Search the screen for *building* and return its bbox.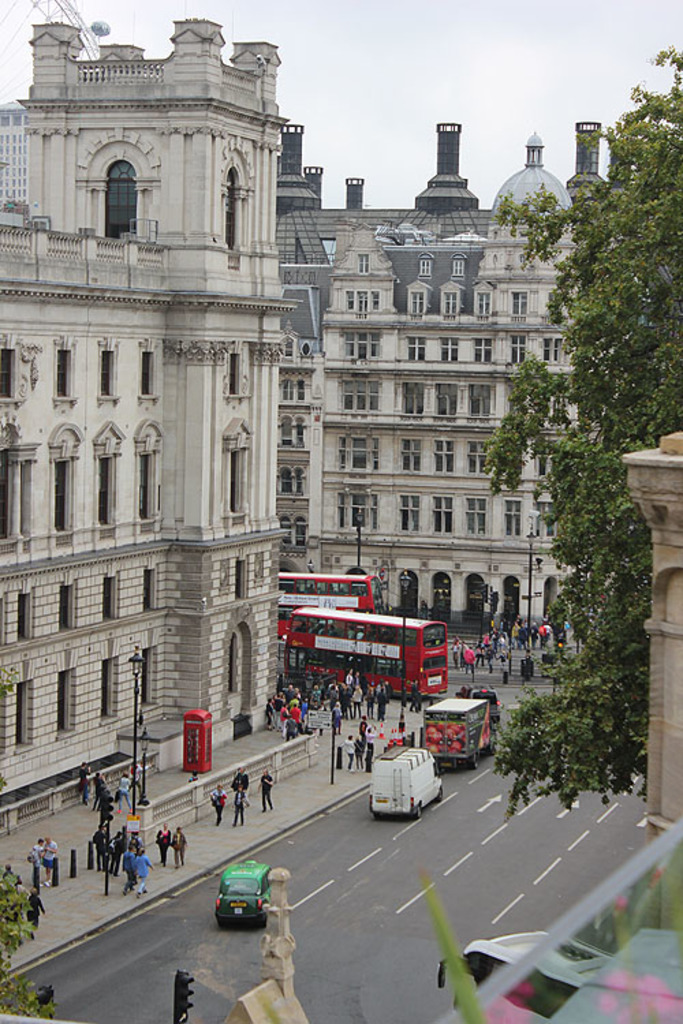
Found: [0, 14, 288, 844].
